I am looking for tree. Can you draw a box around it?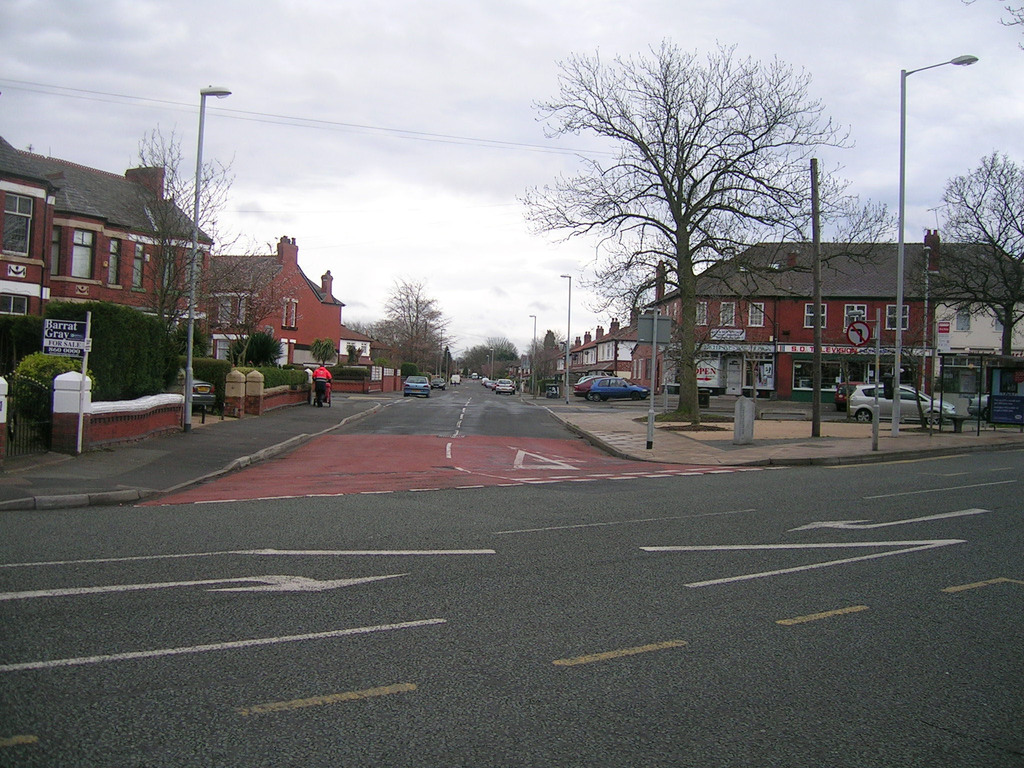
Sure, the bounding box is [486,336,520,358].
